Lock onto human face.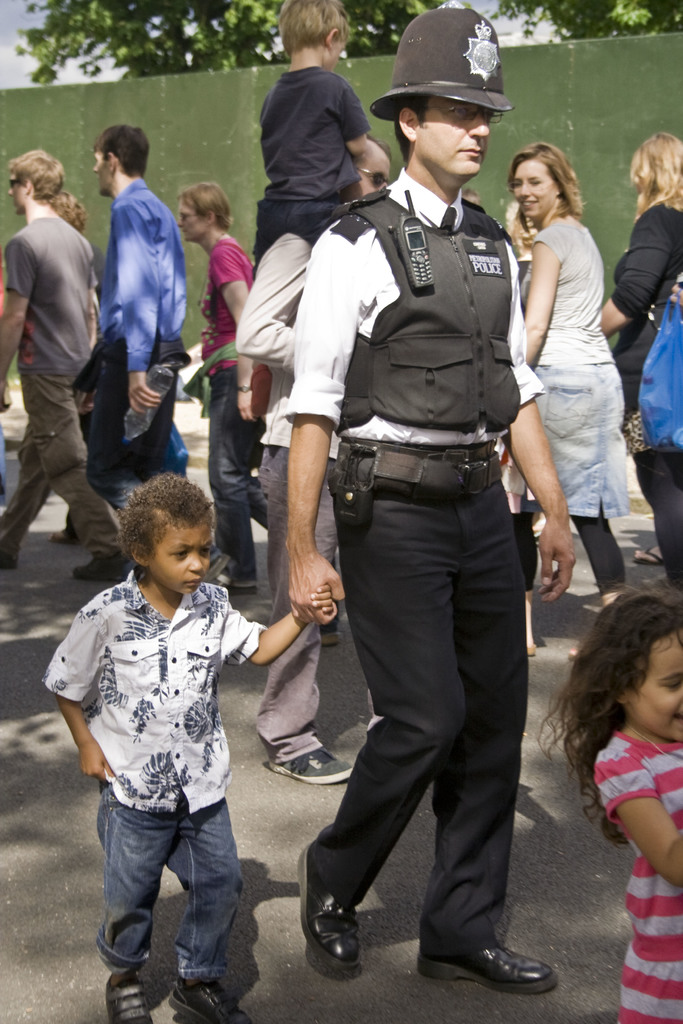
Locked: <region>629, 628, 682, 747</region>.
